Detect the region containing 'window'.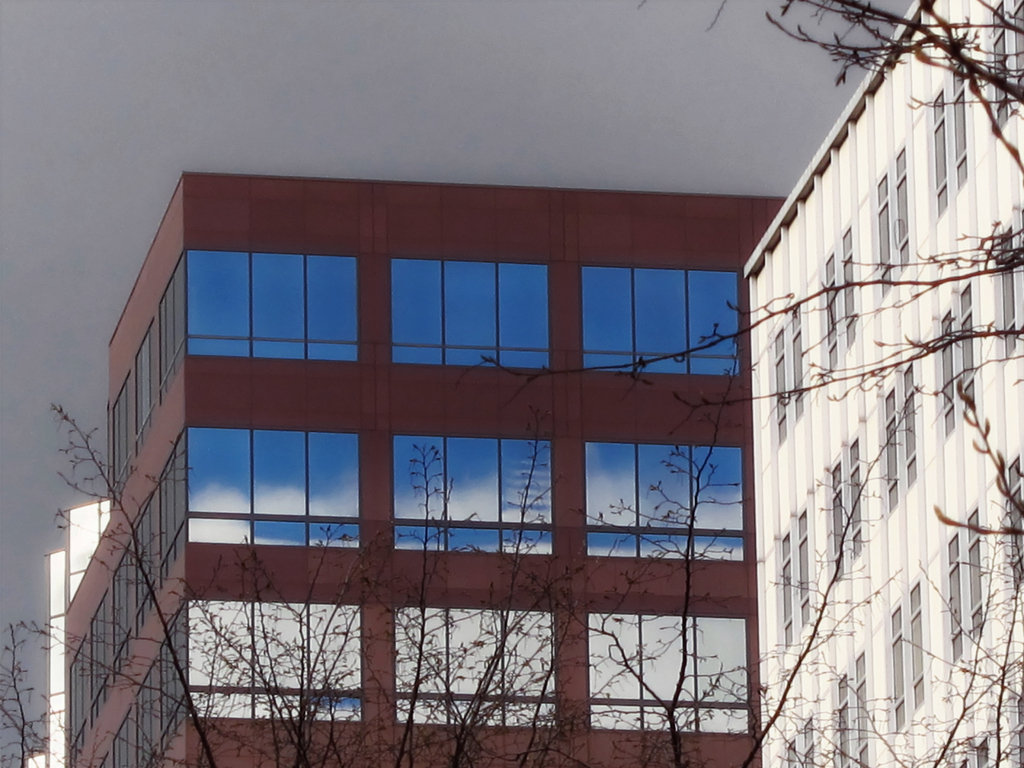
rect(442, 259, 499, 367).
